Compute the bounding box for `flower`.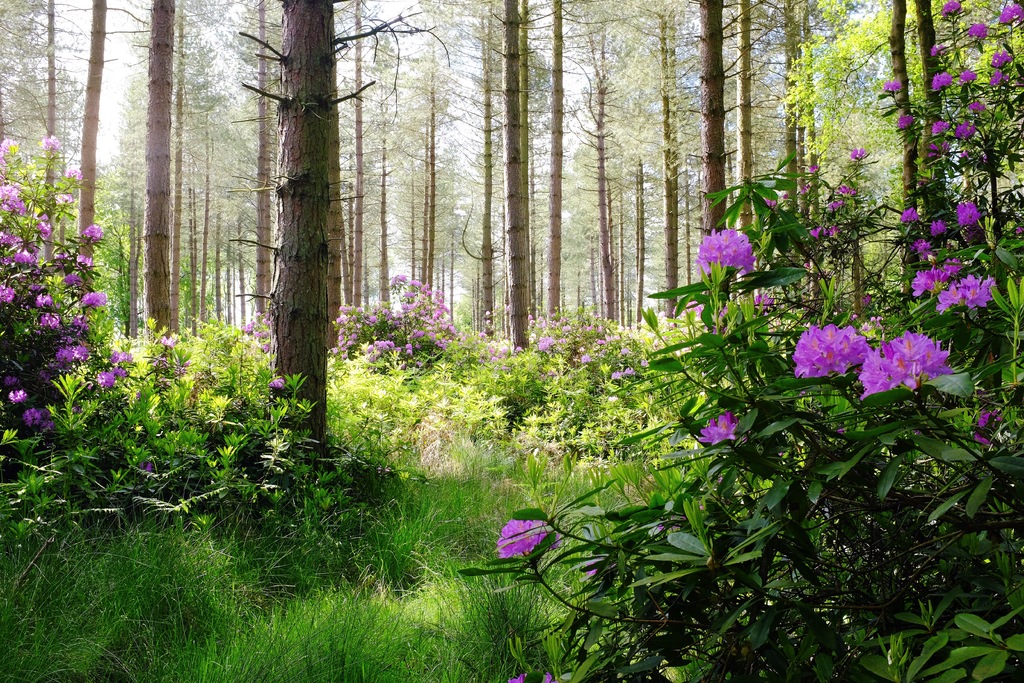
[882, 80, 902, 90].
